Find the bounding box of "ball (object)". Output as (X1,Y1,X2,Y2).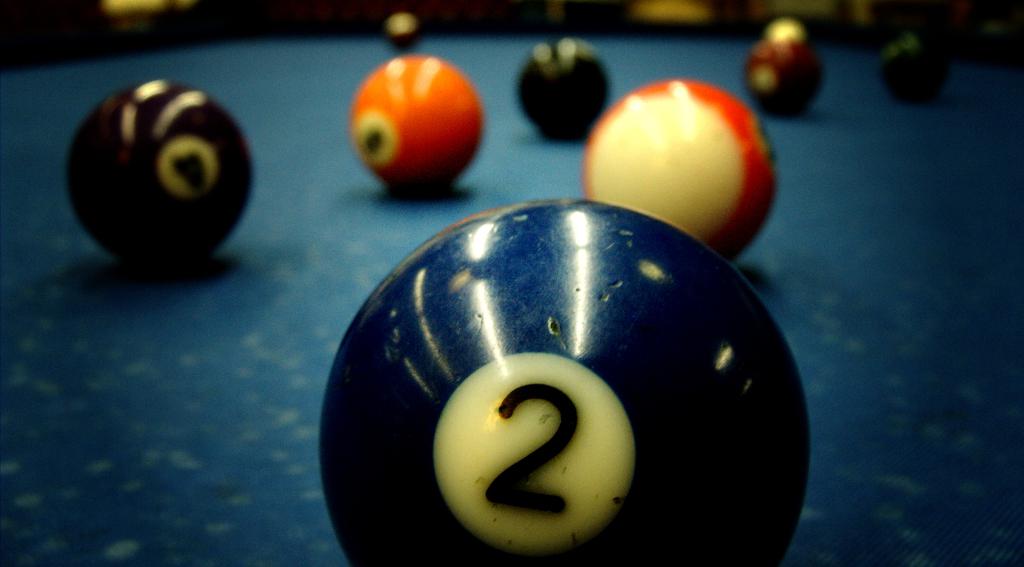
(878,36,954,109).
